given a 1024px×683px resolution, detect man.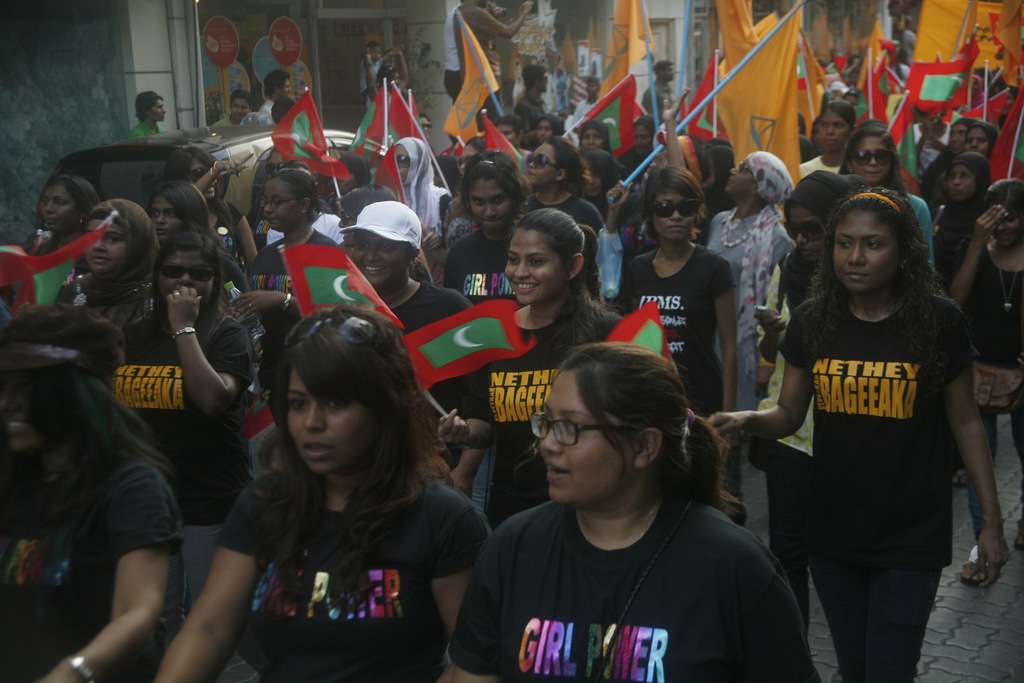
locate(127, 88, 168, 138).
